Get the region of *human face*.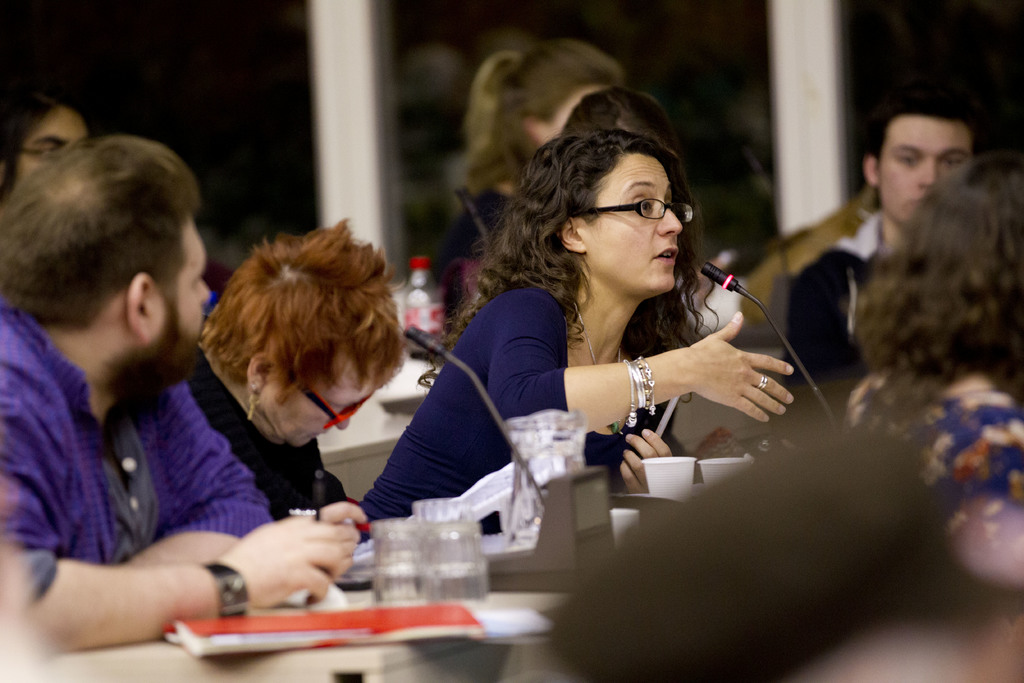
left=260, top=358, right=375, bottom=447.
